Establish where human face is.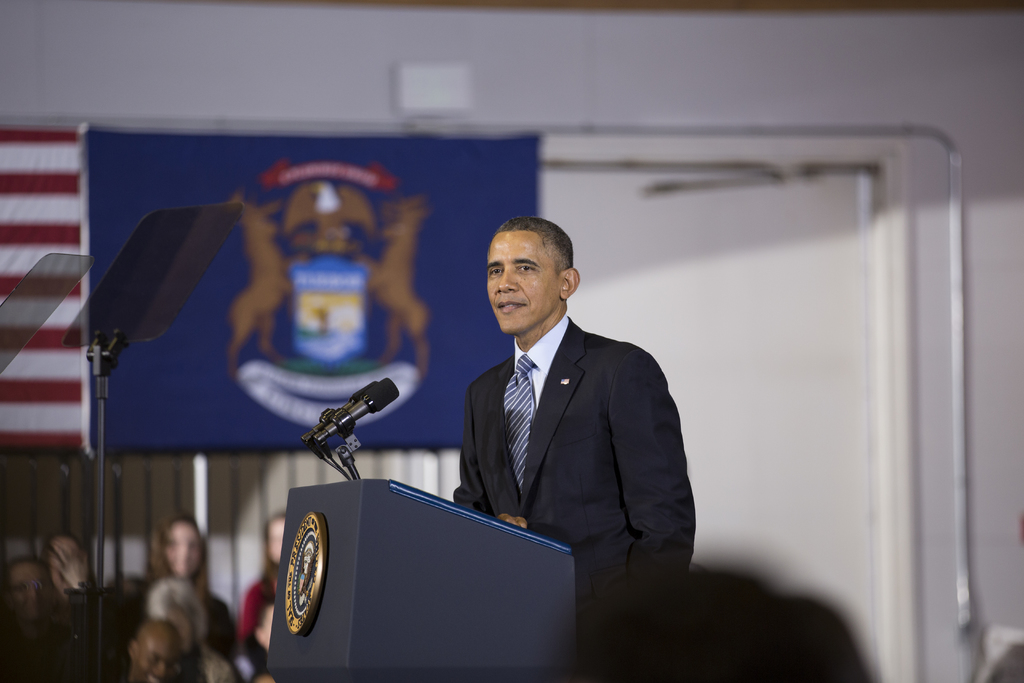
Established at (486, 232, 560, 332).
